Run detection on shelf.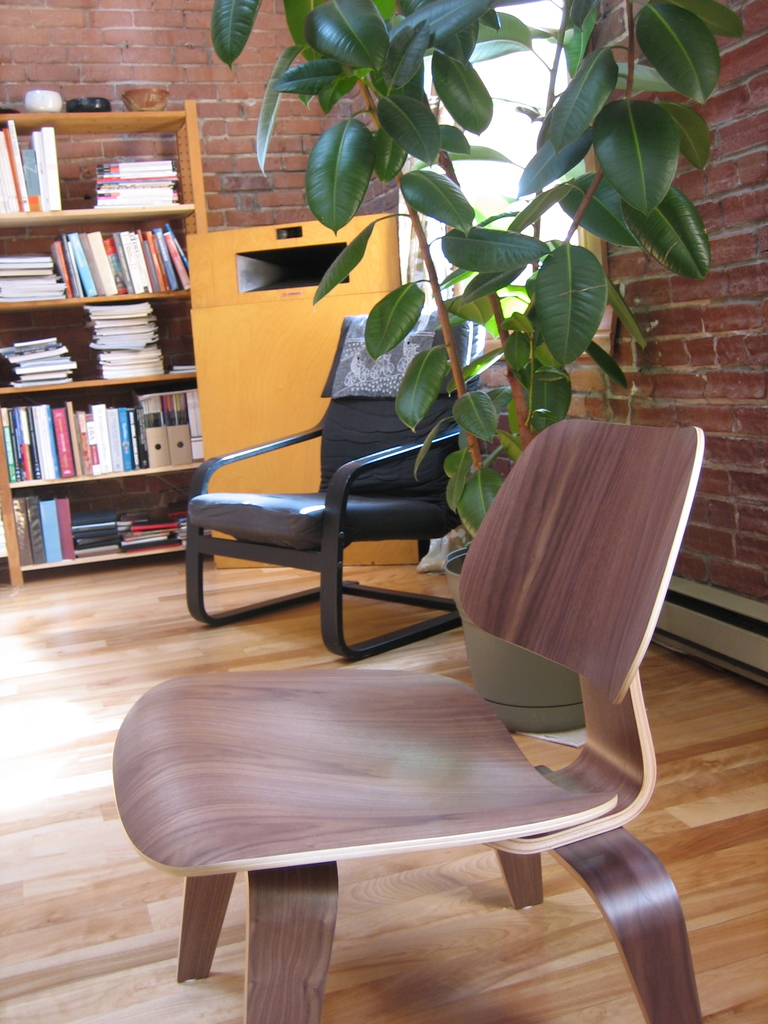
Result: <box>0,484,211,559</box>.
